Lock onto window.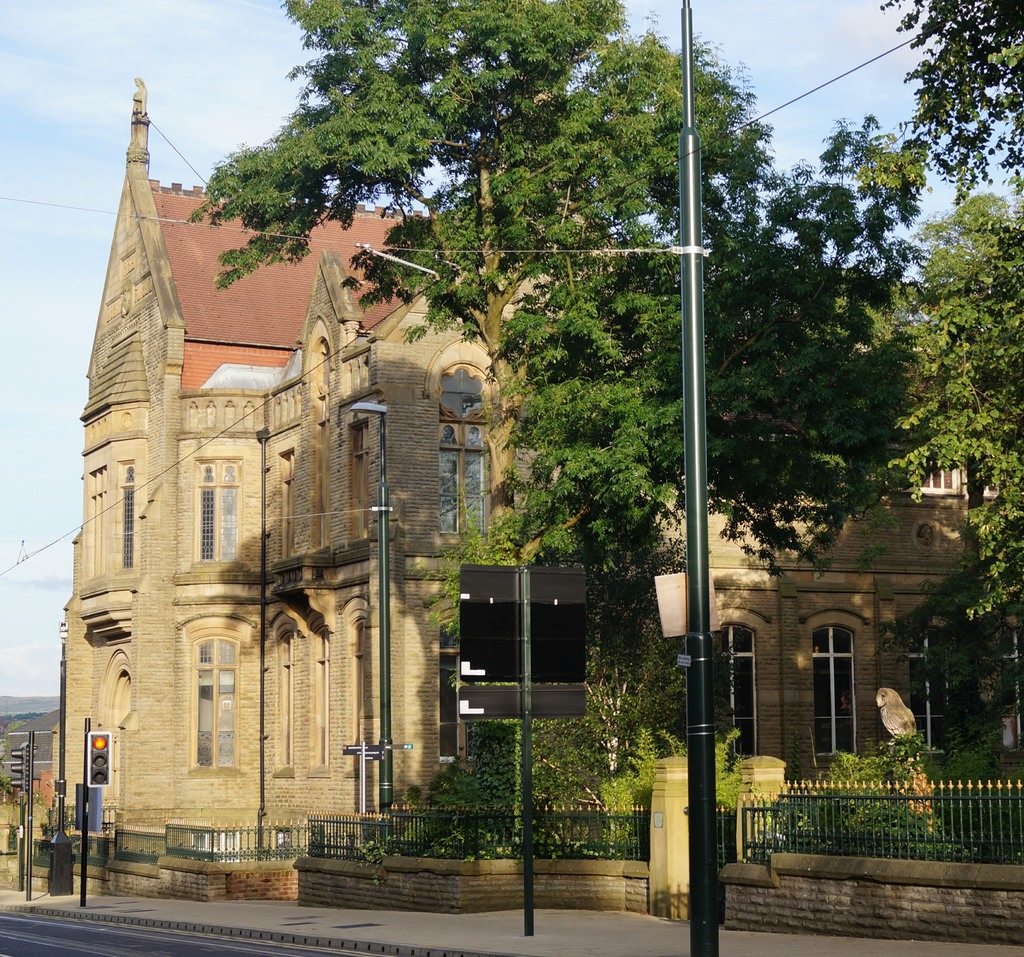
Locked: (x1=117, y1=458, x2=135, y2=571).
